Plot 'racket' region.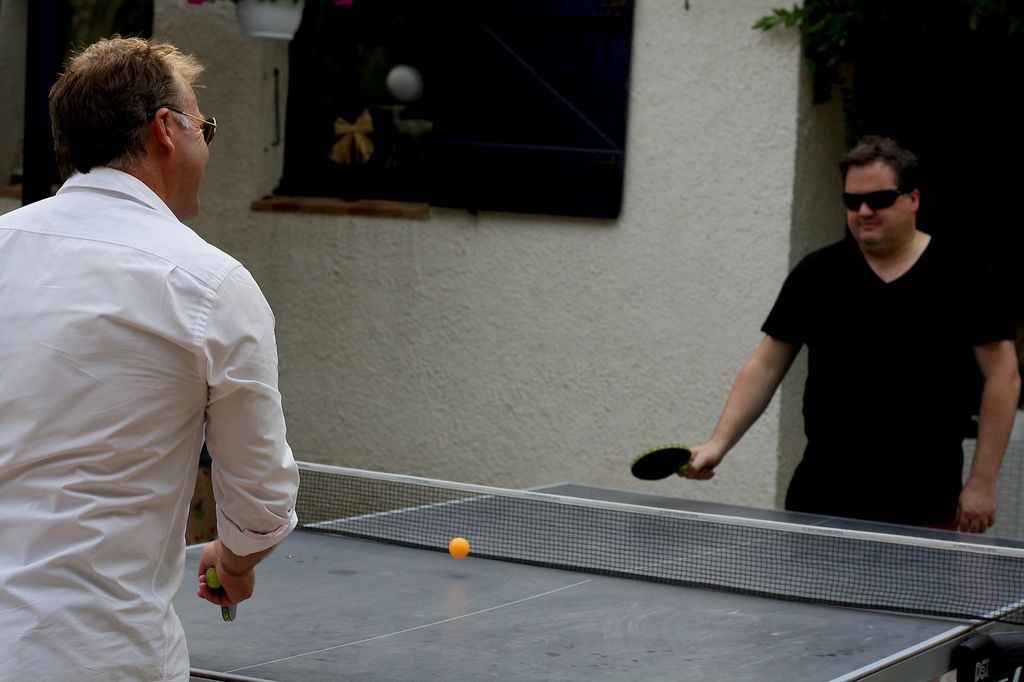
Plotted at BBox(205, 568, 238, 621).
